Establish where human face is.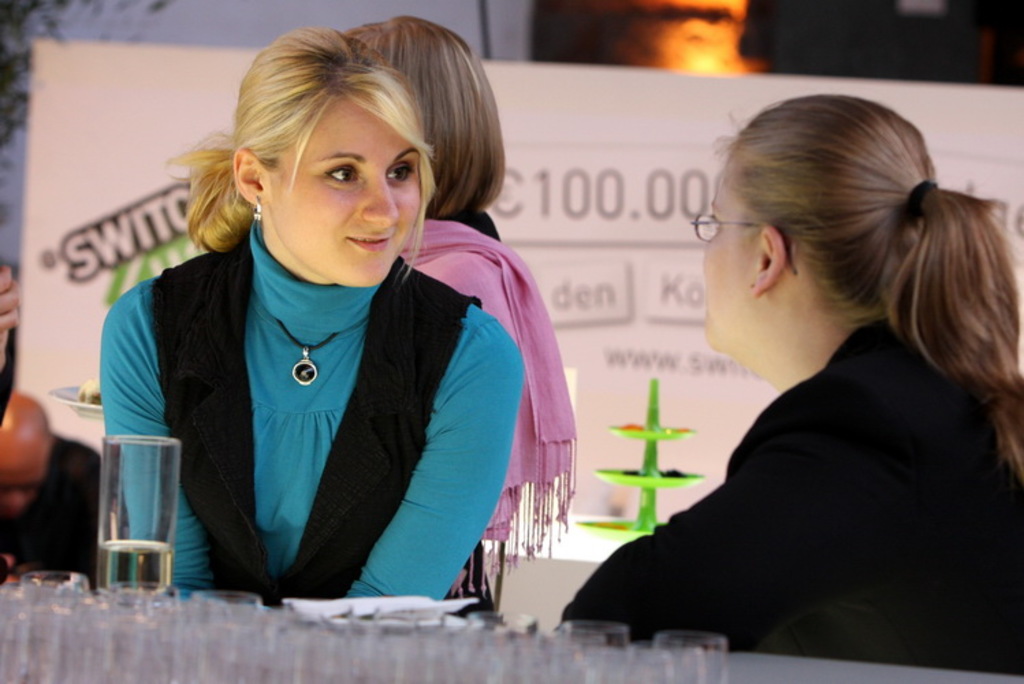
Established at Rect(268, 101, 421, 290).
